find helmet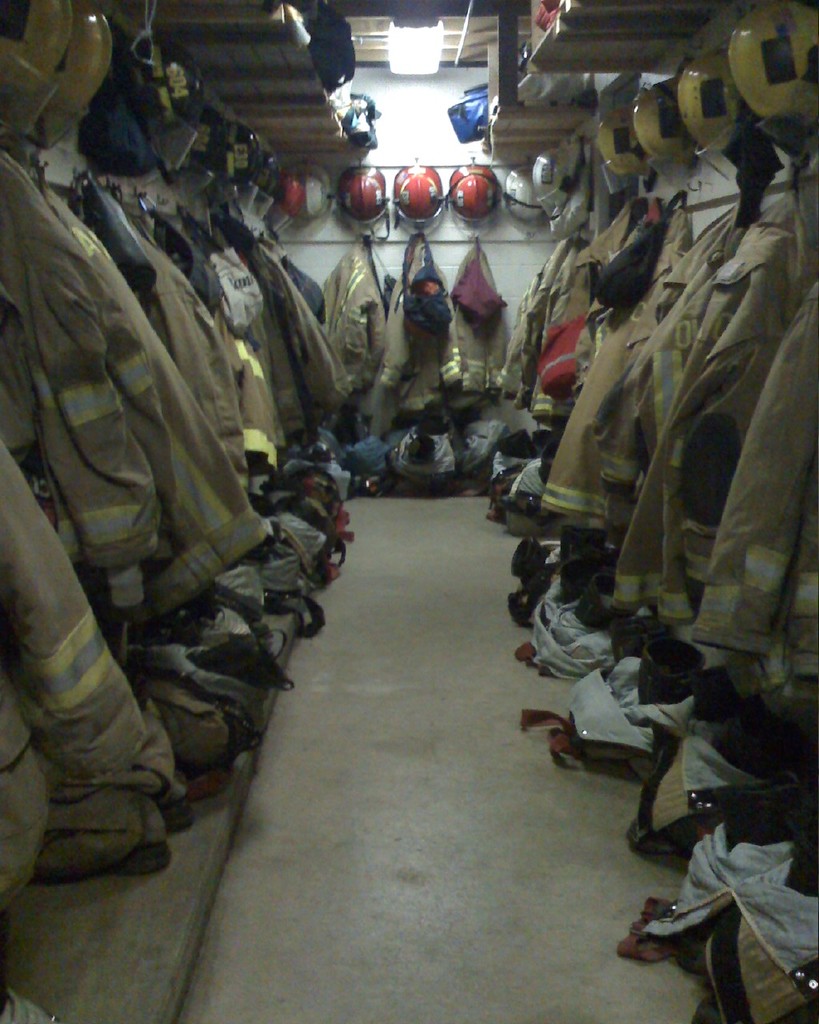
left=278, top=166, right=330, bottom=221
